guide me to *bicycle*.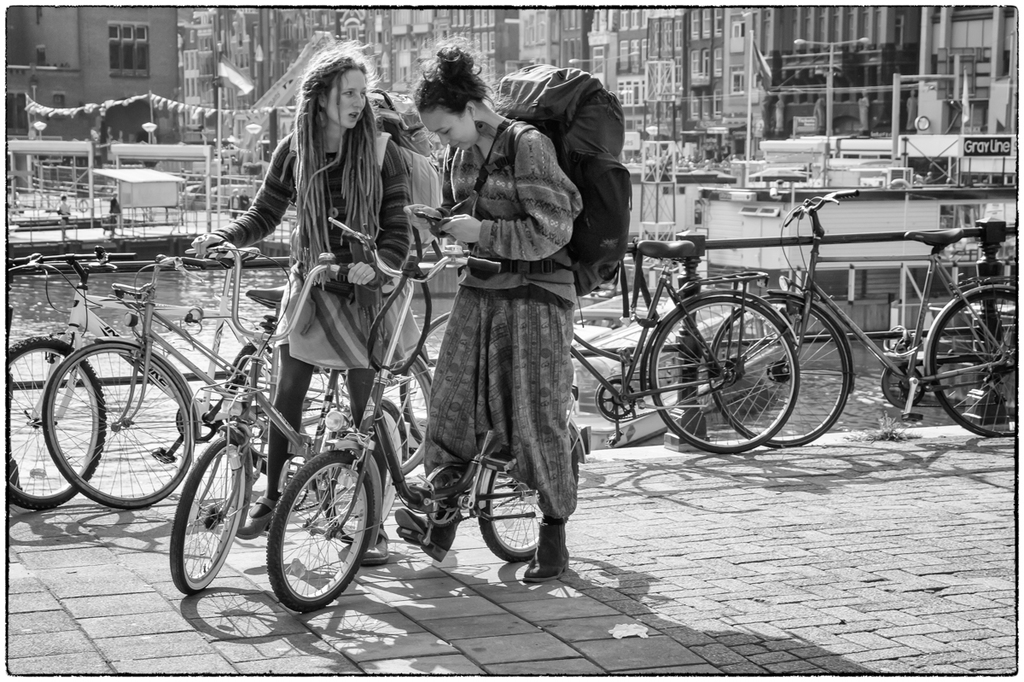
Guidance: {"left": 2, "top": 242, "right": 364, "bottom": 516}.
